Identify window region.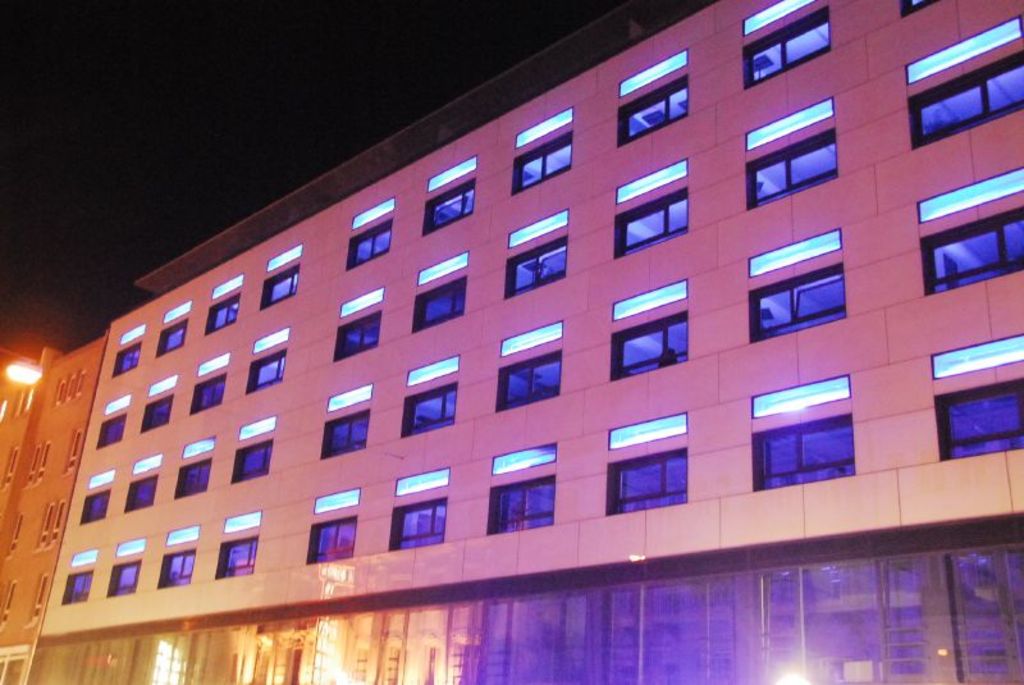
Region: x1=616 y1=83 x2=687 y2=138.
